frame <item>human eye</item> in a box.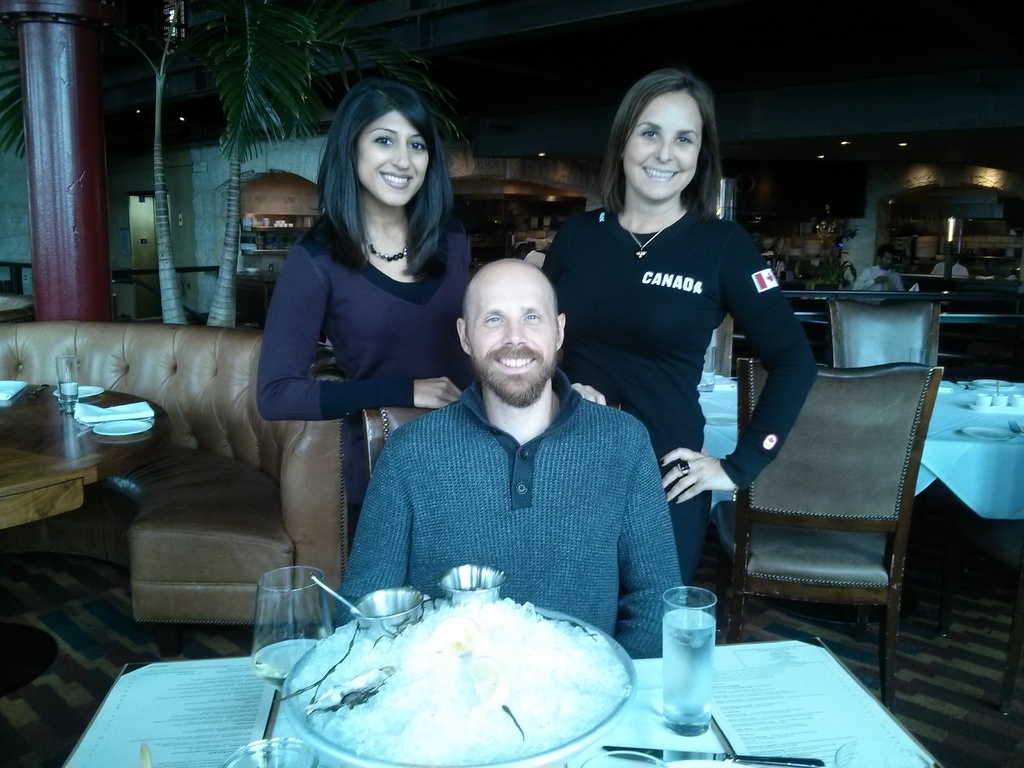
Rect(483, 311, 504, 325).
